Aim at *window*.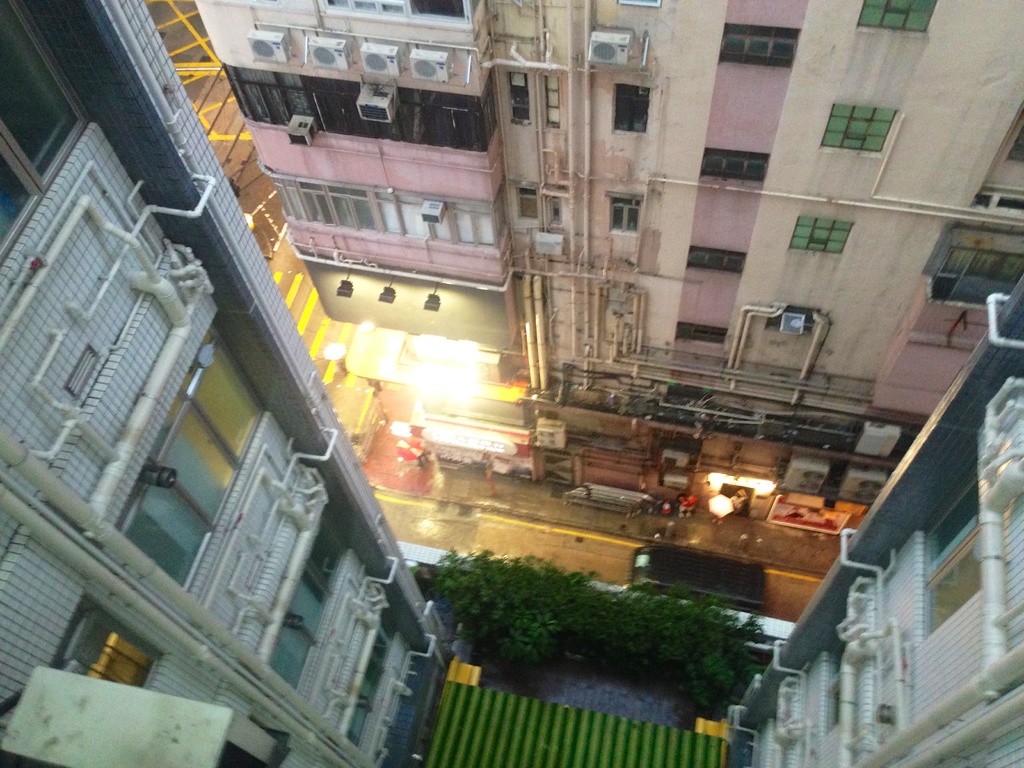
Aimed at 918:480:984:637.
